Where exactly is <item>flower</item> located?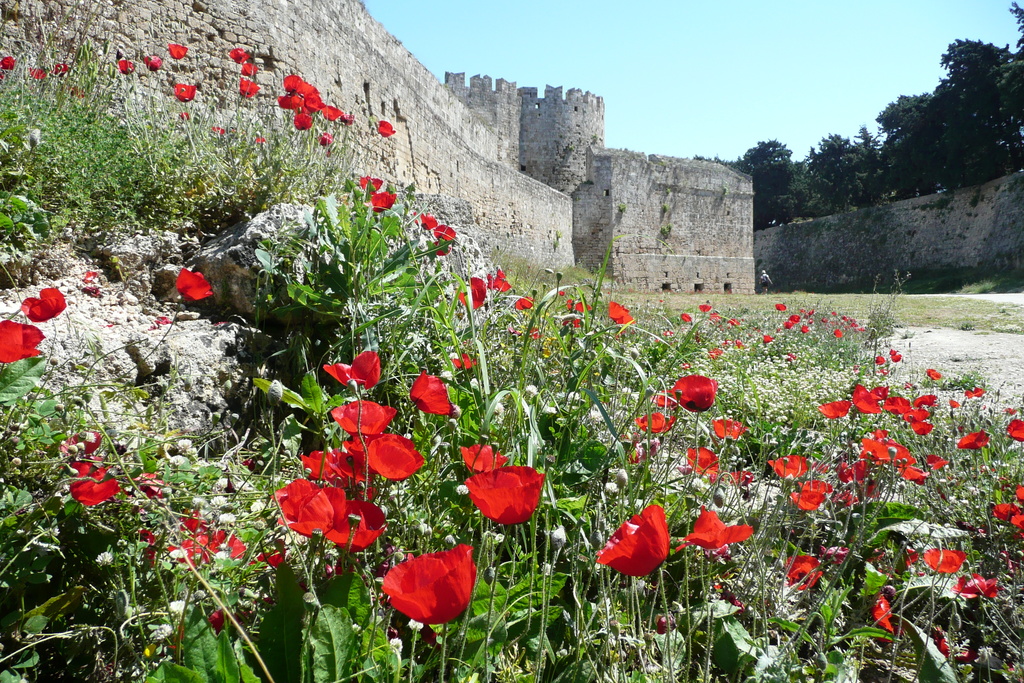
Its bounding box is 252/136/268/148.
